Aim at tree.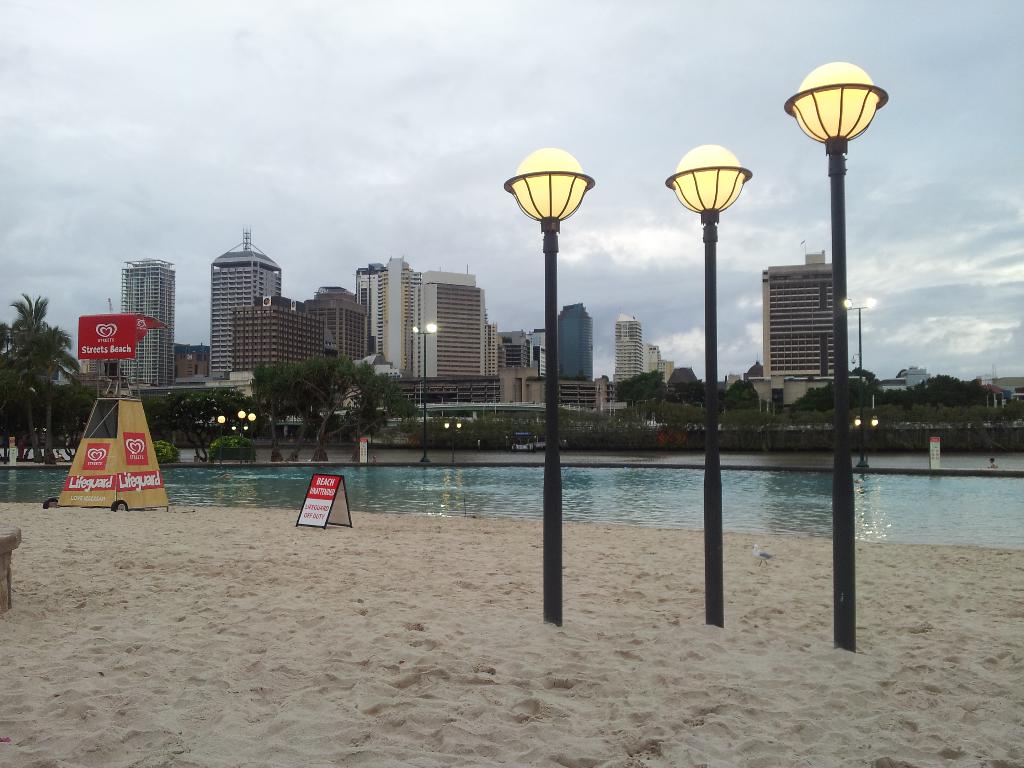
Aimed at locate(0, 289, 94, 460).
